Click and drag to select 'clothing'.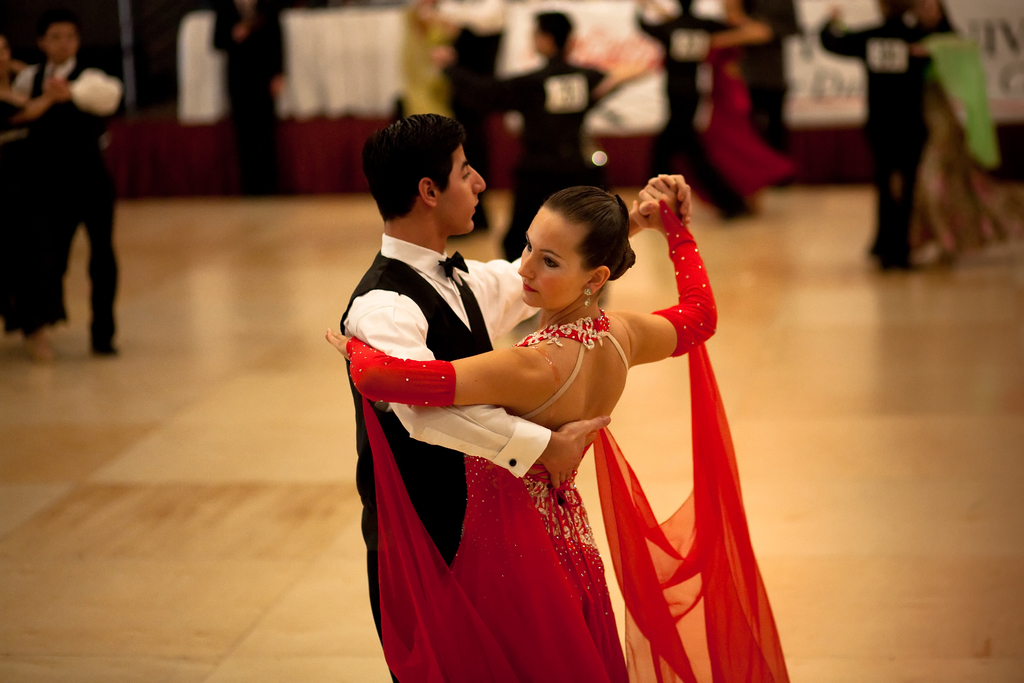
Selection: 209,0,284,188.
